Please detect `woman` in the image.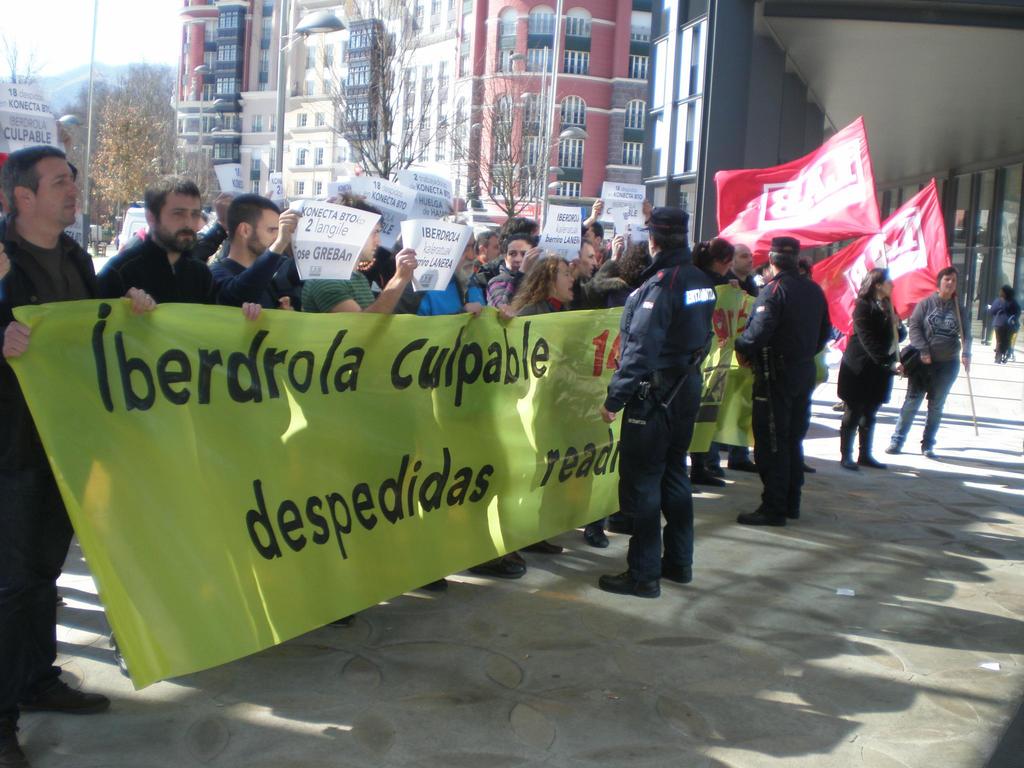
box=[580, 239, 655, 550].
